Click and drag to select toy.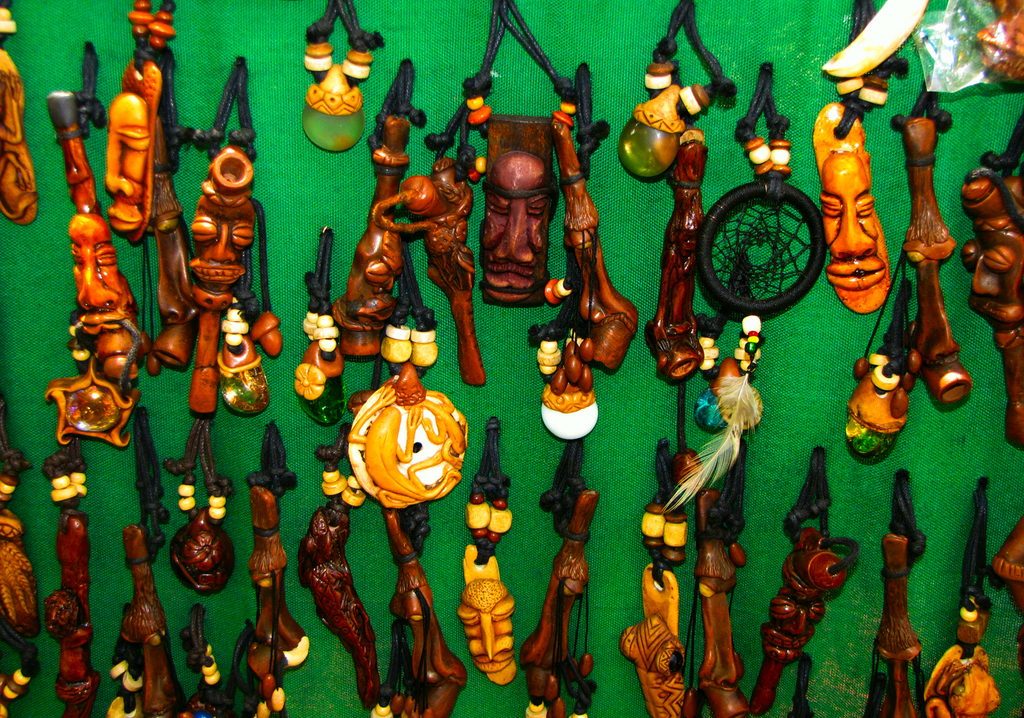
Selection: <box>862,463,926,717</box>.
